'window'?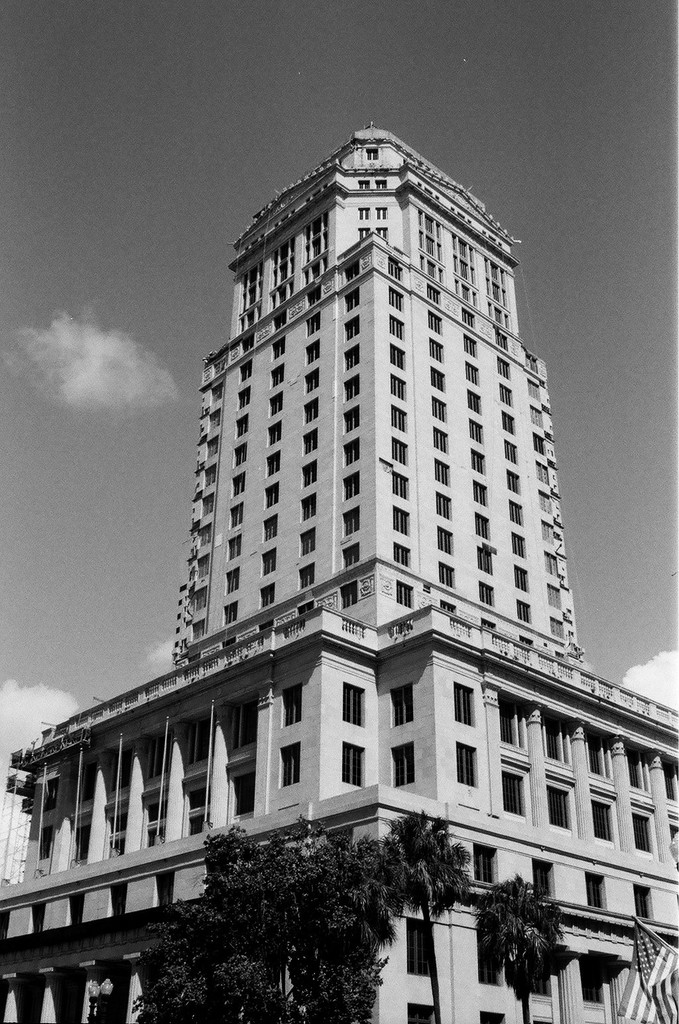
{"x1": 402, "y1": 917, "x2": 434, "y2": 974}
